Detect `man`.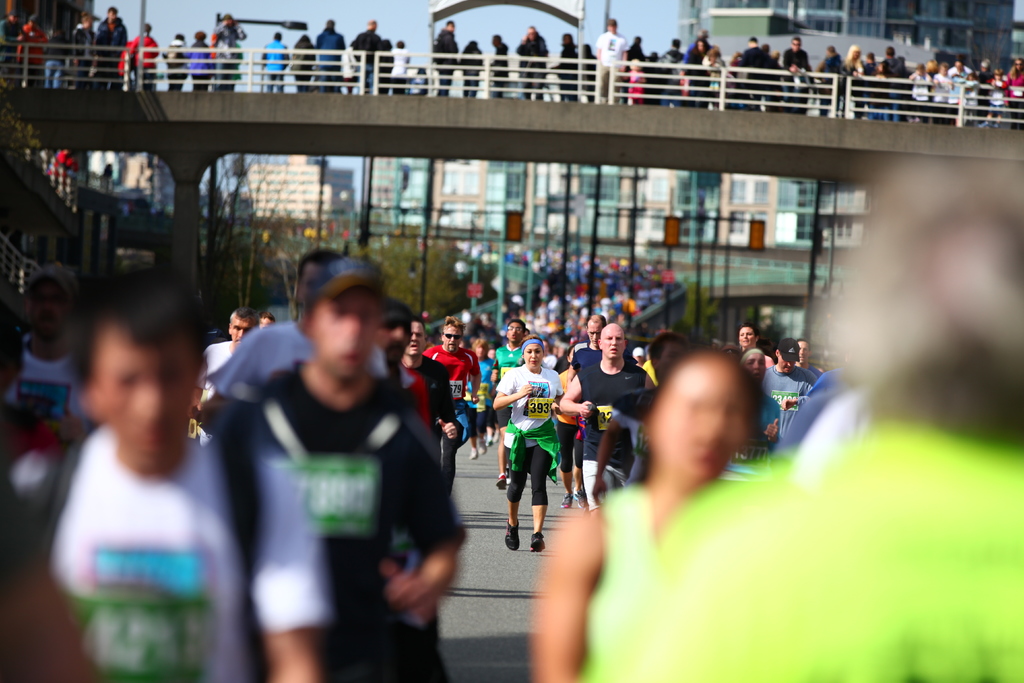
Detected at {"x1": 399, "y1": 319, "x2": 461, "y2": 449}.
